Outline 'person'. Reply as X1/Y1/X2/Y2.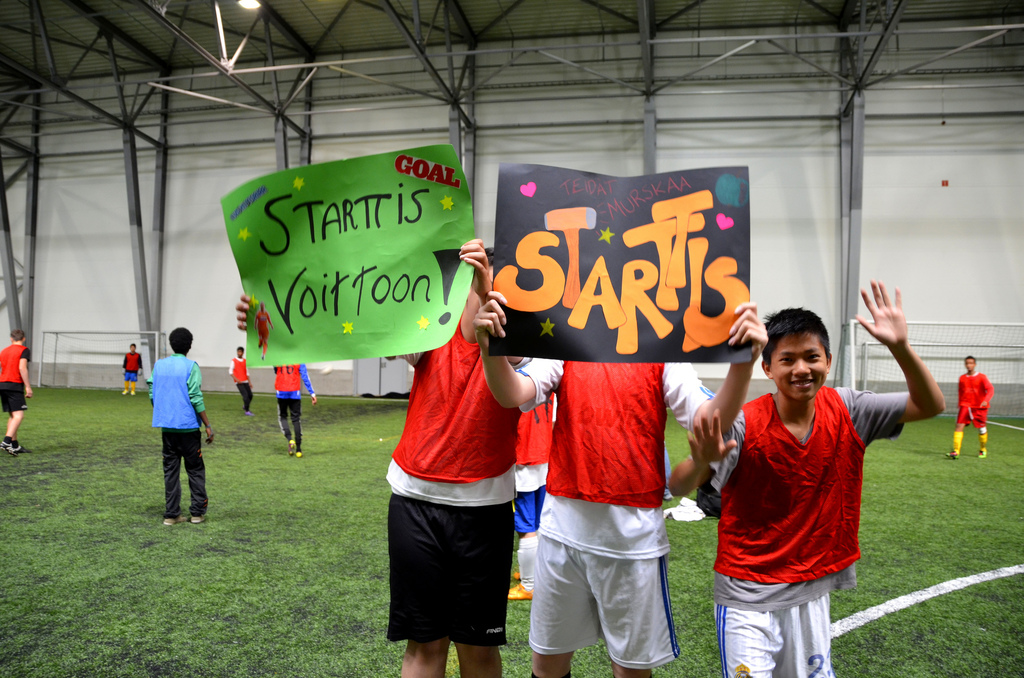
136/318/204/535.
